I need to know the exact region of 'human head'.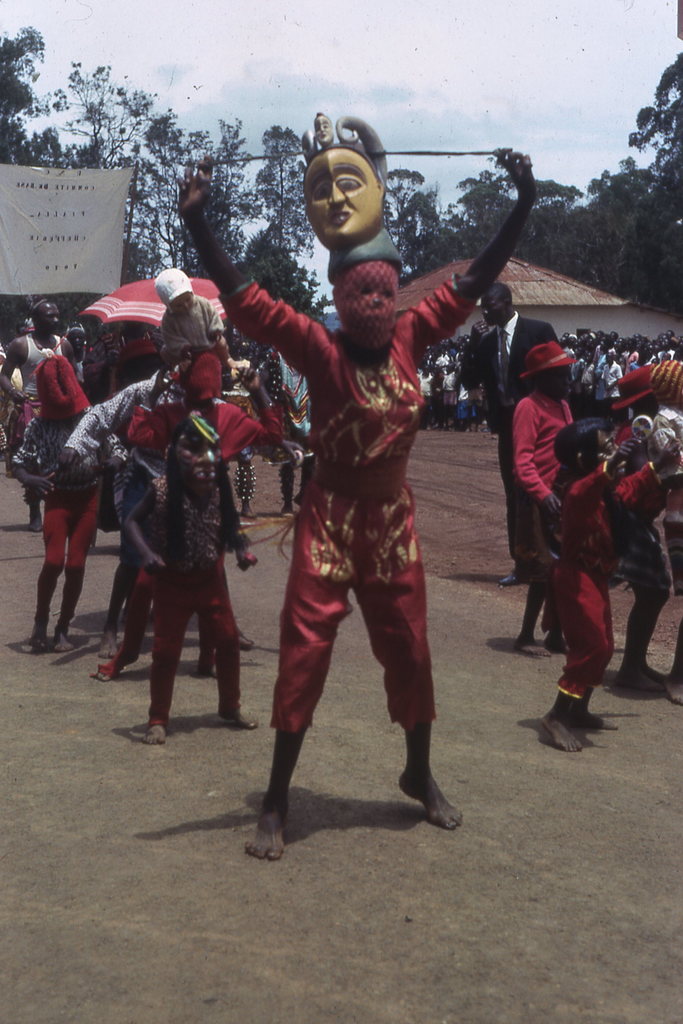
Region: rect(652, 356, 682, 412).
